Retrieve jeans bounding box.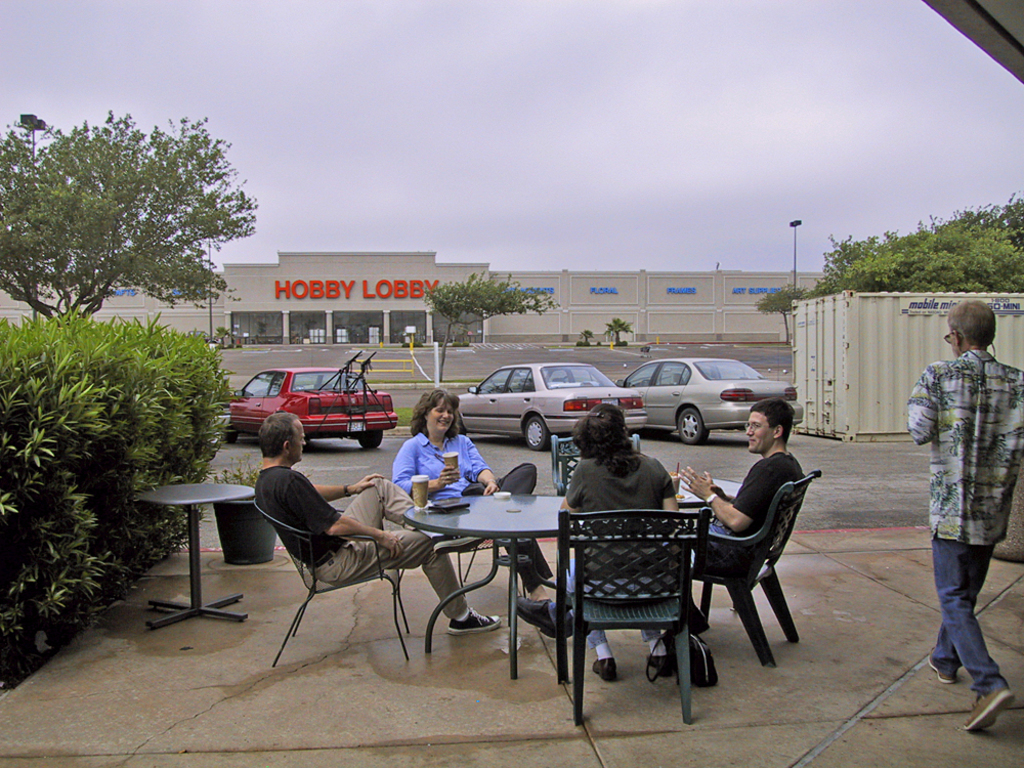
Bounding box: crop(556, 501, 752, 628).
